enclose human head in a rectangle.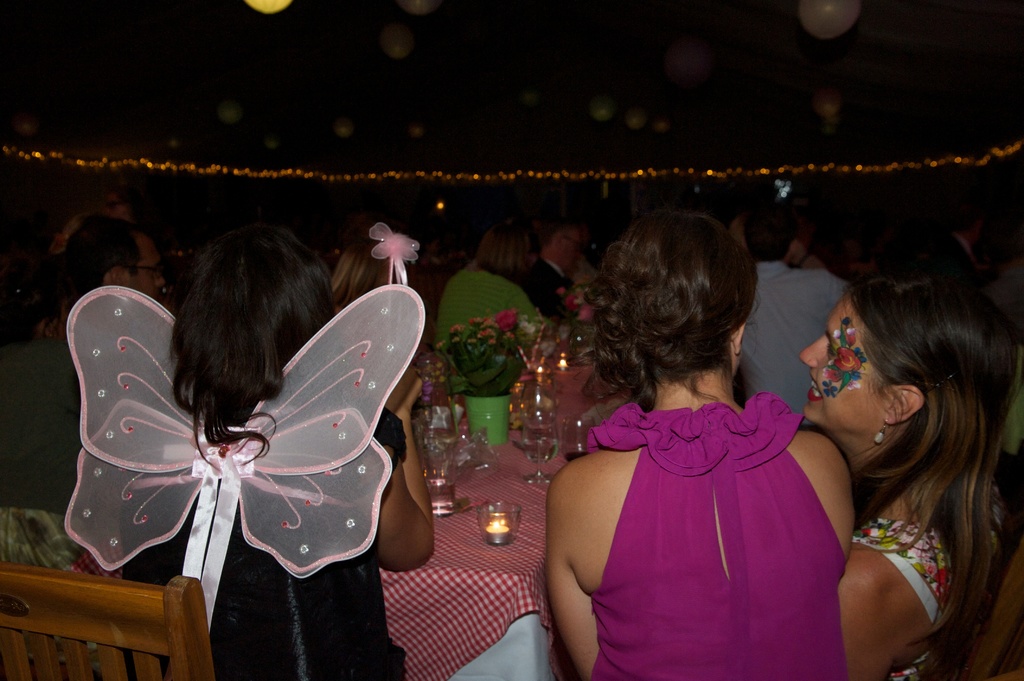
l=536, t=220, r=584, b=276.
